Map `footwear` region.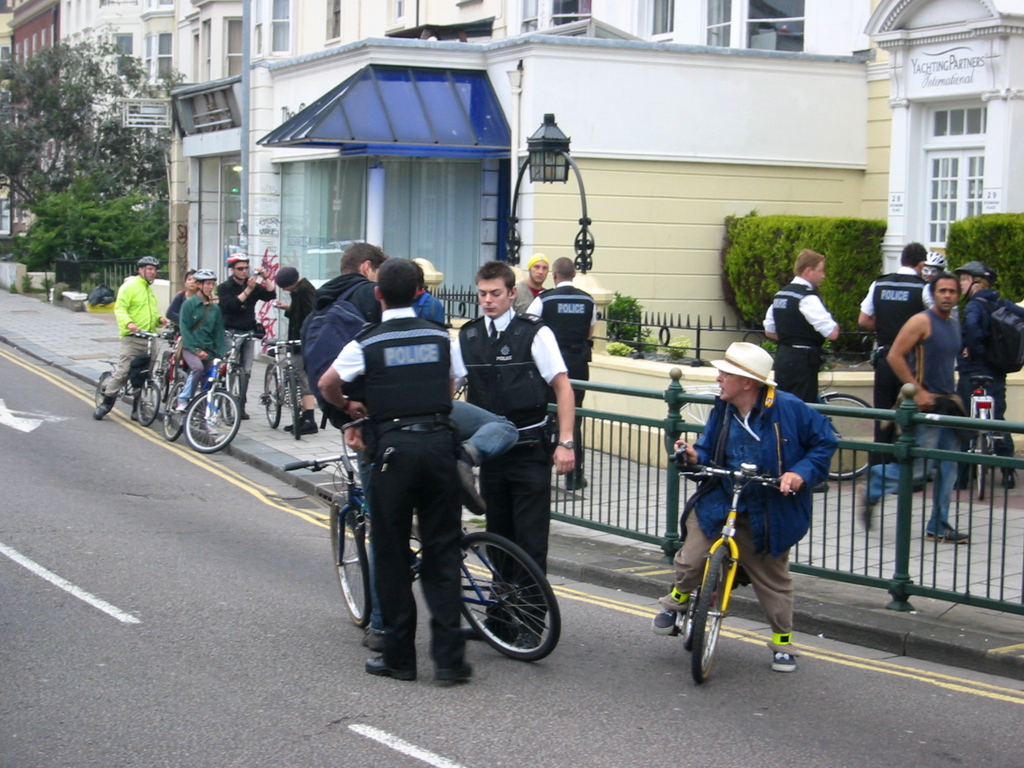
Mapped to detection(929, 531, 971, 547).
